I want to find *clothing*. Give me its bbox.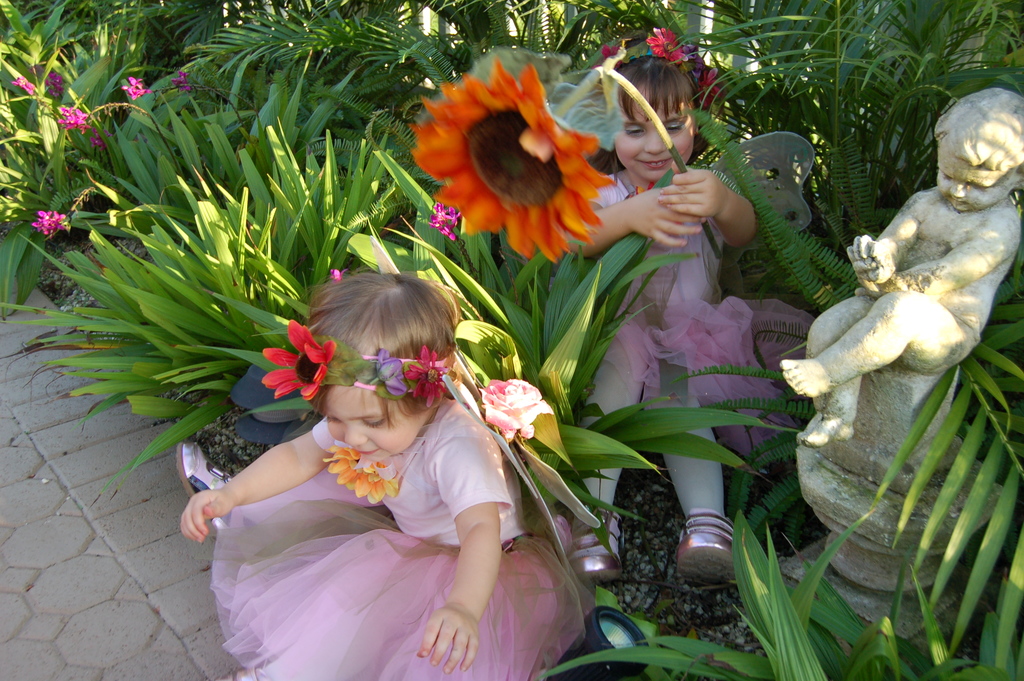
bbox(208, 364, 561, 655).
